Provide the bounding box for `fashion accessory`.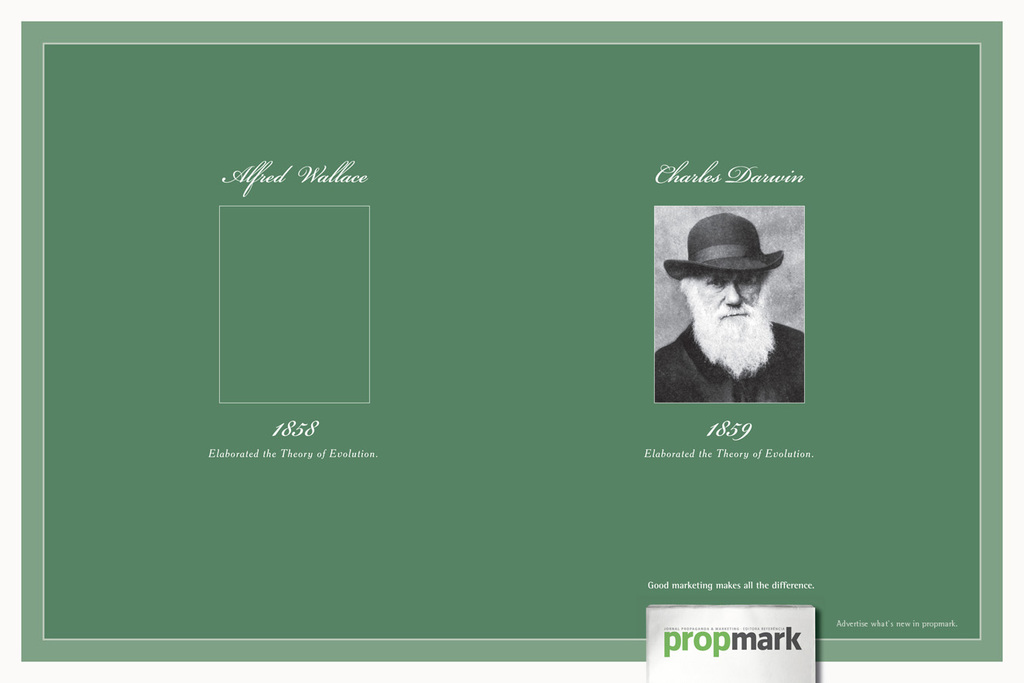
l=662, t=210, r=786, b=282.
